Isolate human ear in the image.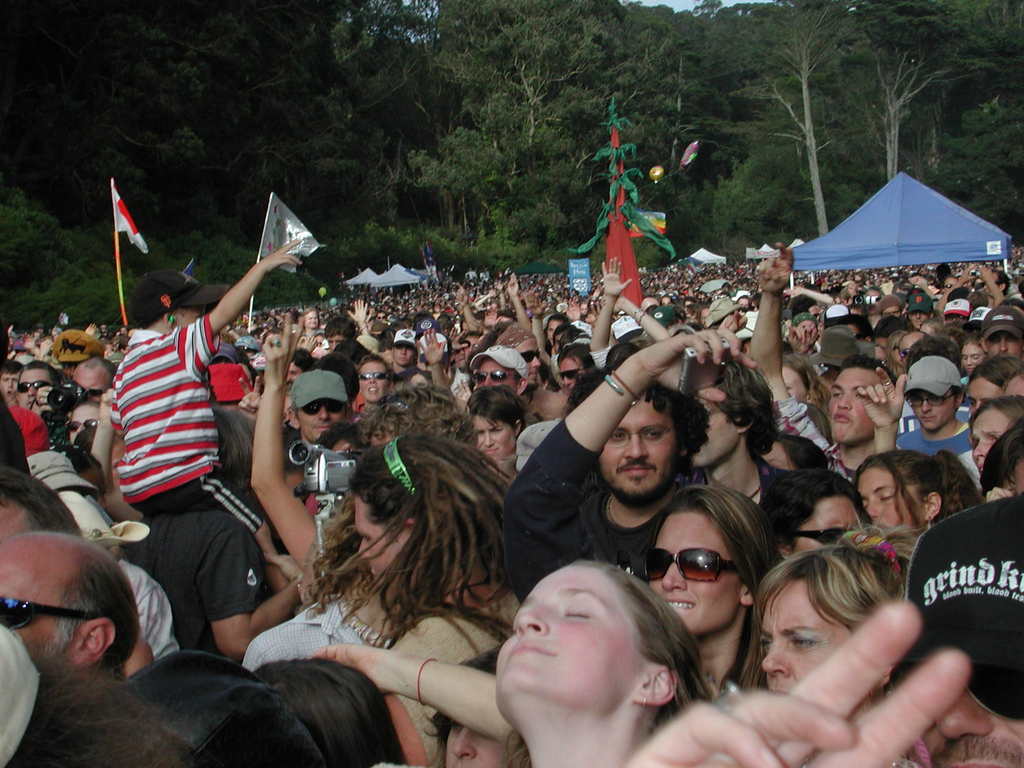
Isolated region: Rect(404, 522, 419, 538).
